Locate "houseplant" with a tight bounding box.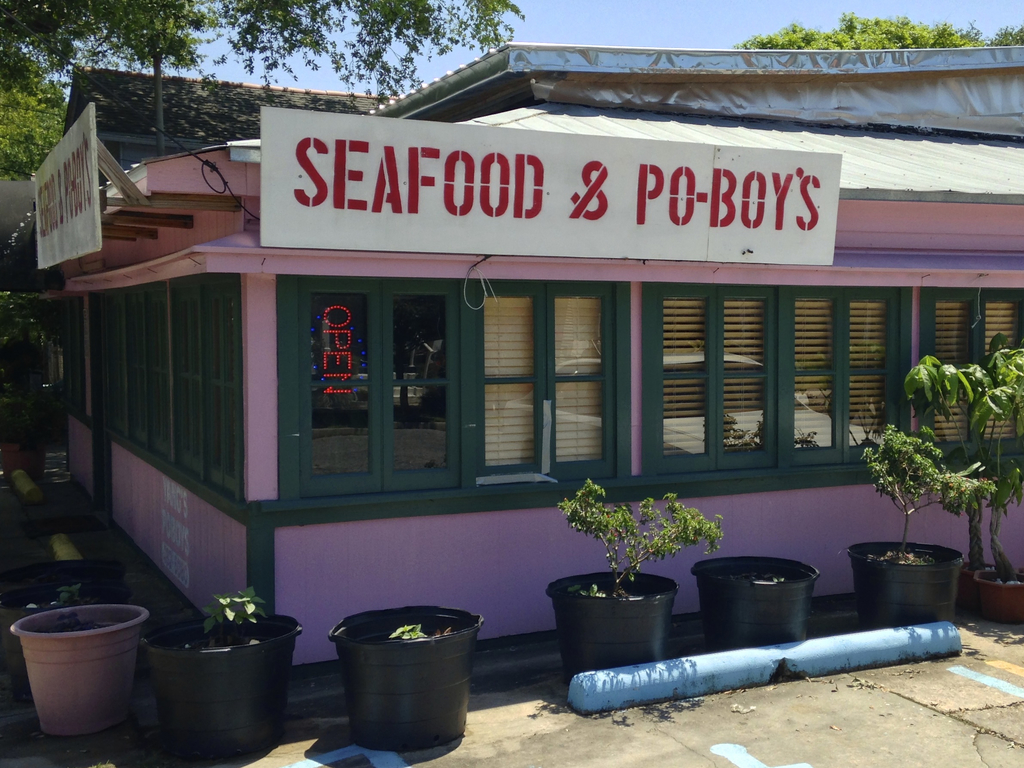
x1=541 y1=480 x2=724 y2=682.
